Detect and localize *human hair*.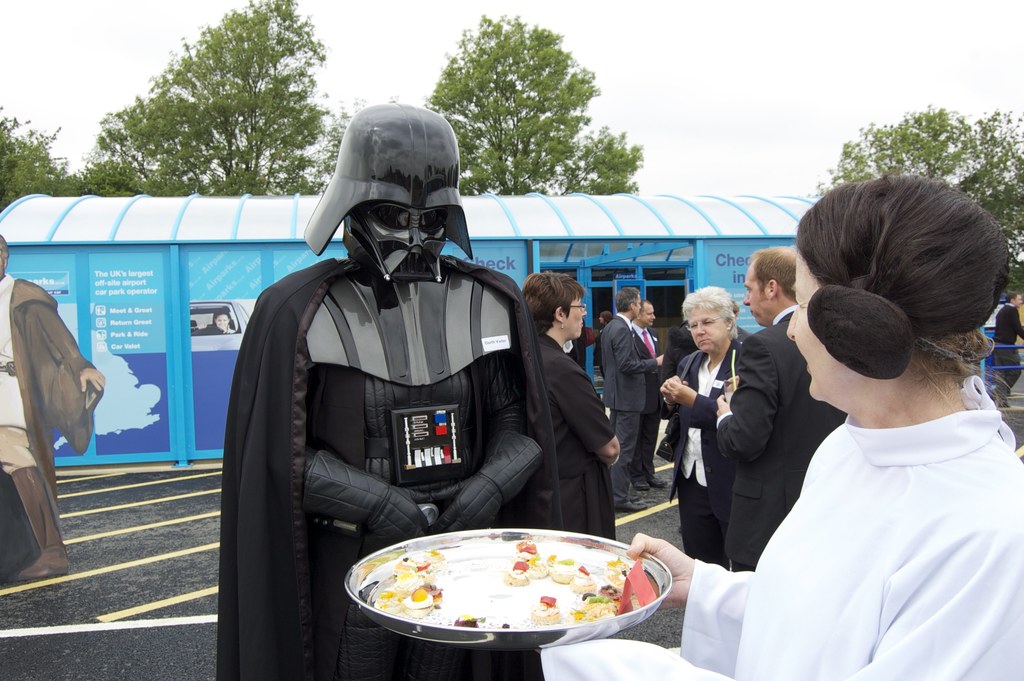
Localized at <box>779,172,995,436</box>.
